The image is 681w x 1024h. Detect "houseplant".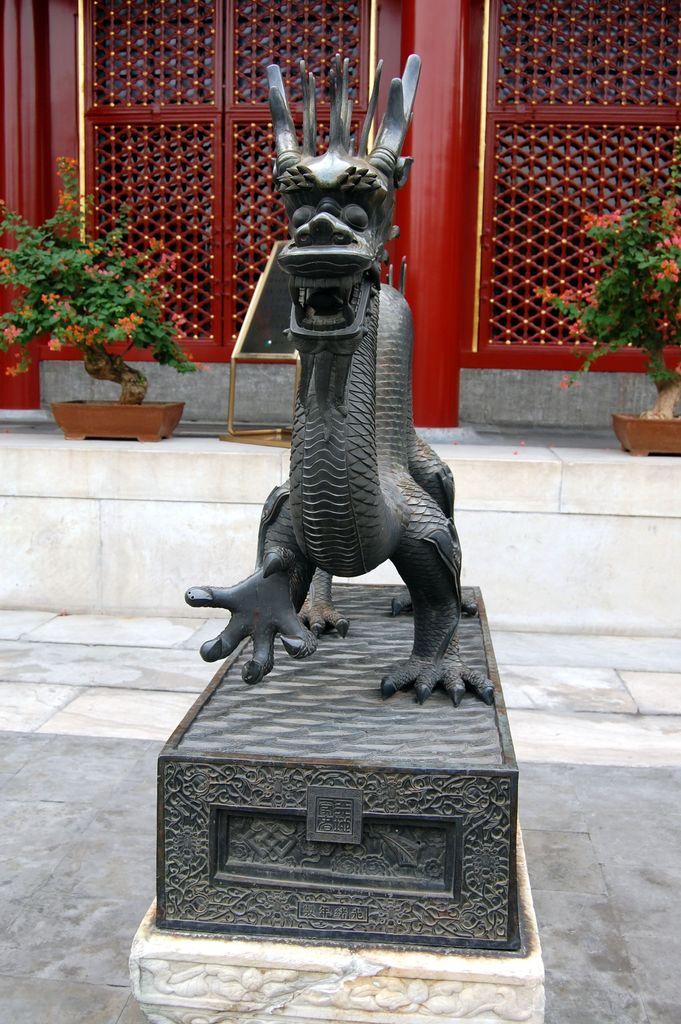
Detection: pyautogui.locateOnScreen(532, 179, 680, 455).
